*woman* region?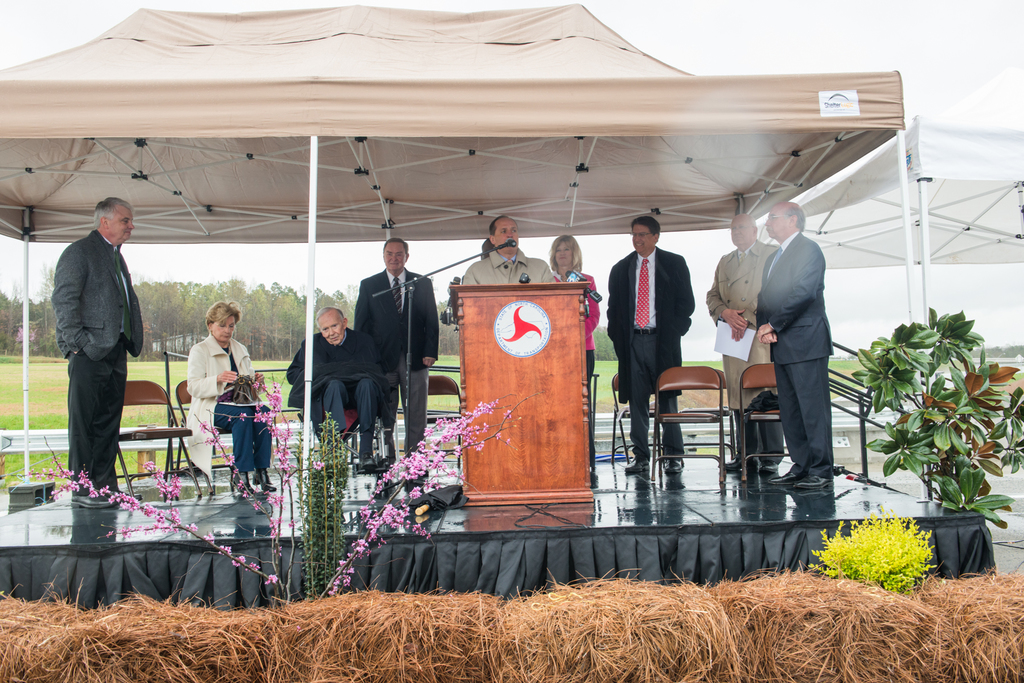
[left=167, top=301, right=250, bottom=506]
